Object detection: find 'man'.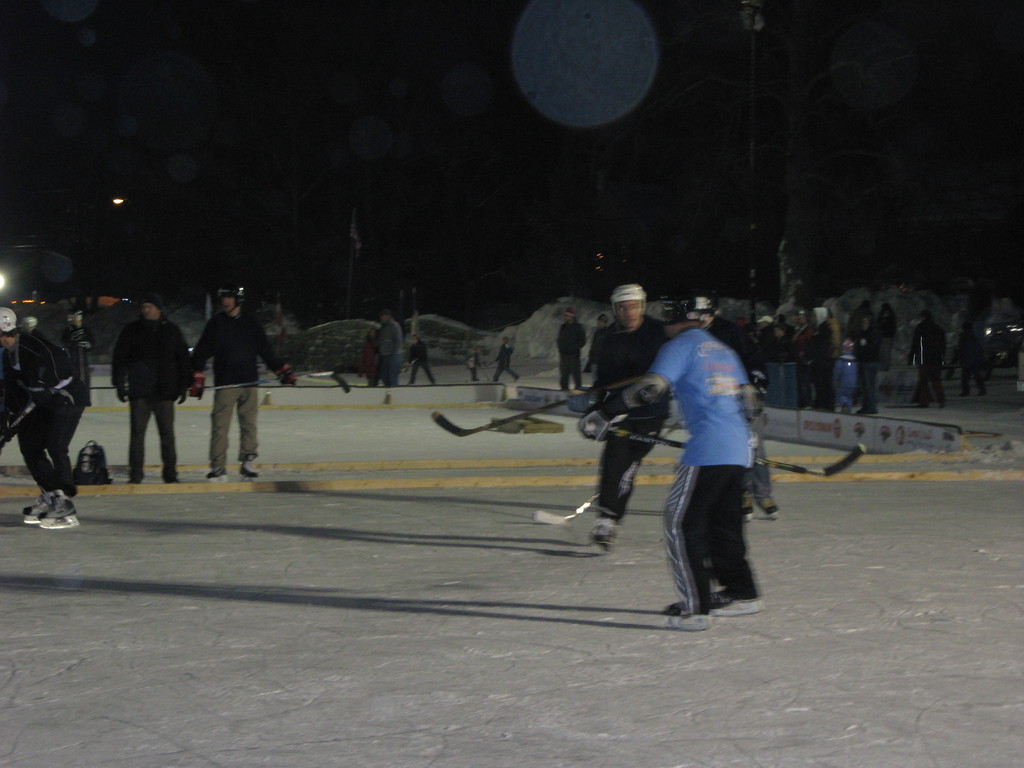
locate(113, 298, 196, 484).
